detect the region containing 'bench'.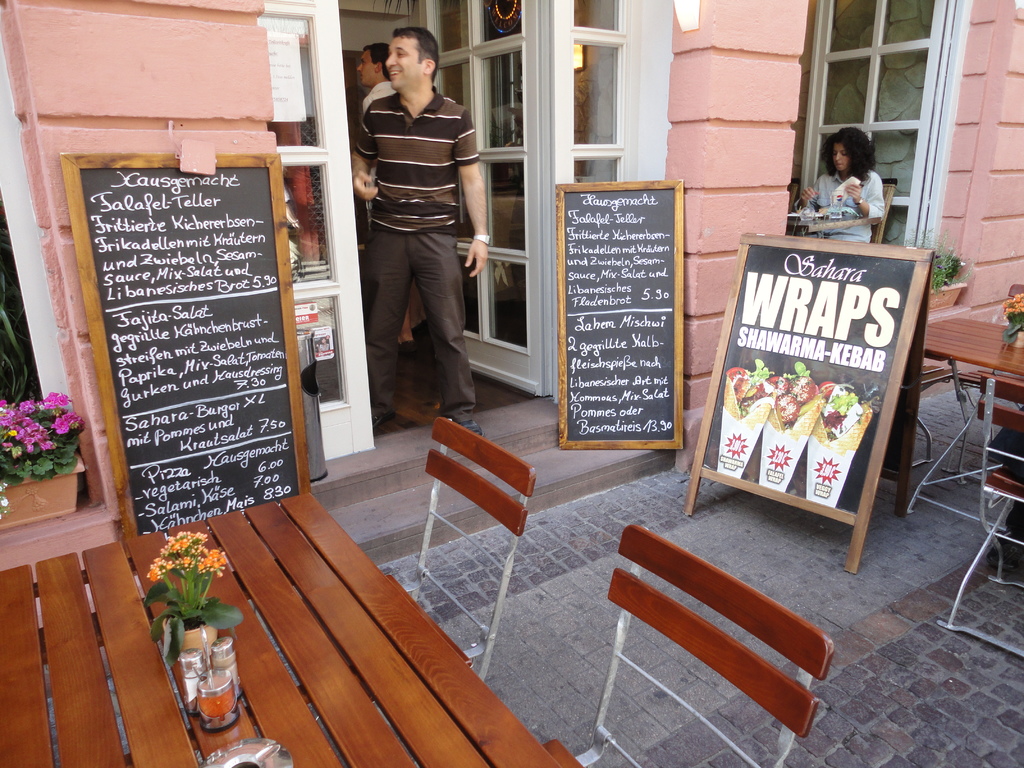
rect(909, 314, 1023, 534).
